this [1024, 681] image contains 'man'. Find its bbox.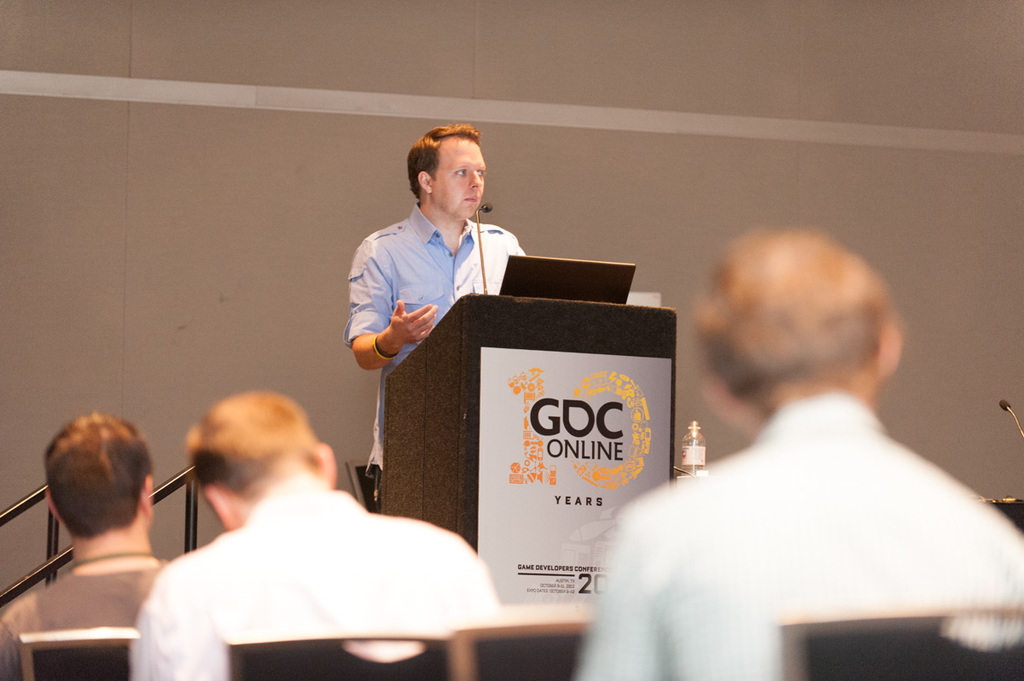
[0, 419, 168, 680].
